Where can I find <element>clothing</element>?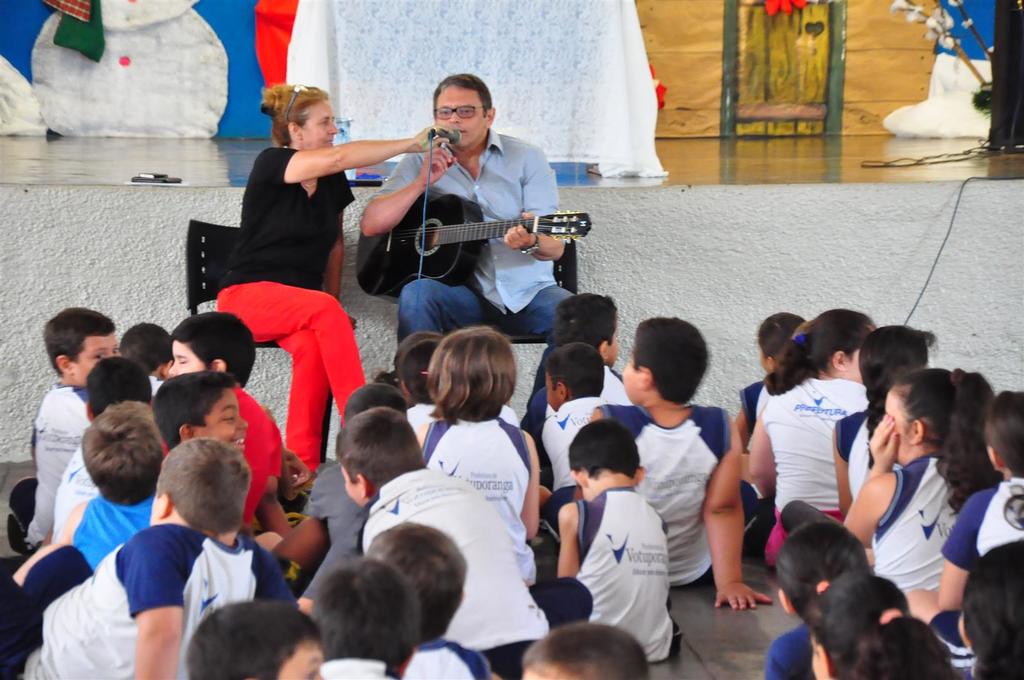
You can find it at l=232, t=385, r=291, b=530.
